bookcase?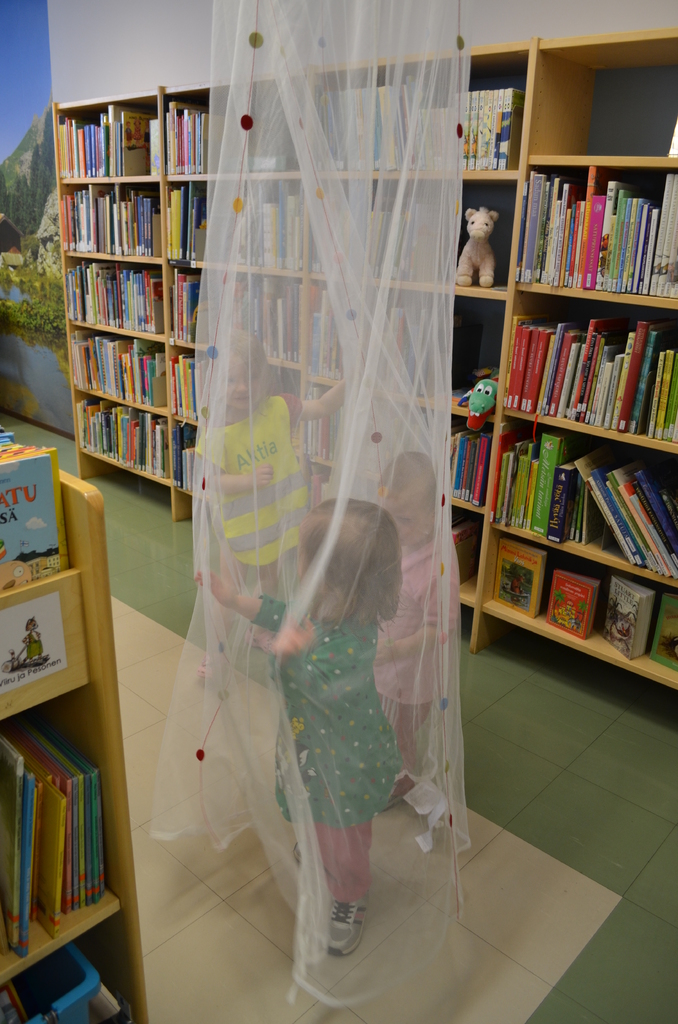
[left=307, top=36, right=546, bottom=659]
